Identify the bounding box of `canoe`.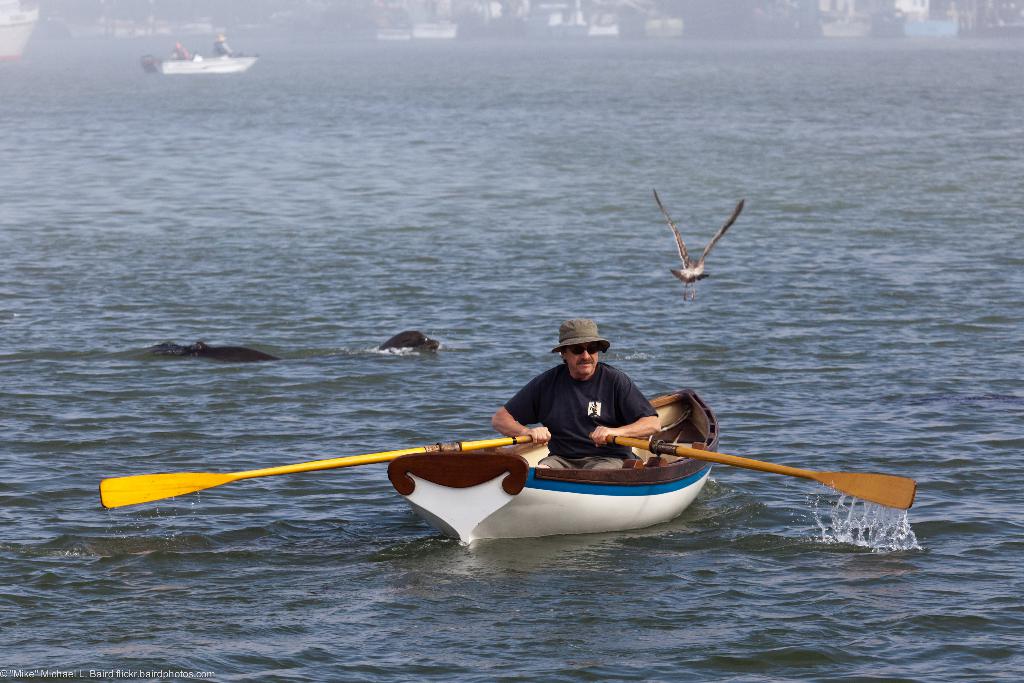
crop(391, 407, 772, 552).
